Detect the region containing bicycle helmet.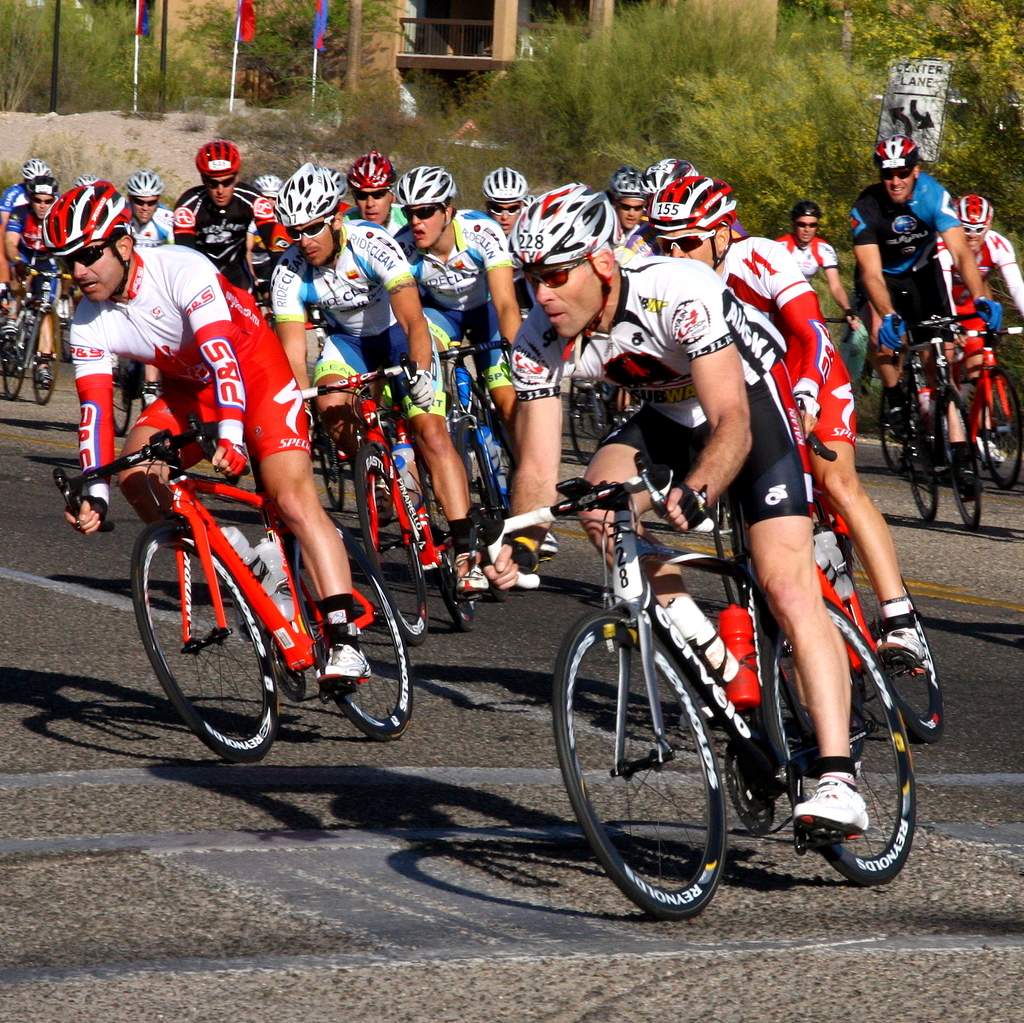
{"x1": 871, "y1": 138, "x2": 916, "y2": 171}.
